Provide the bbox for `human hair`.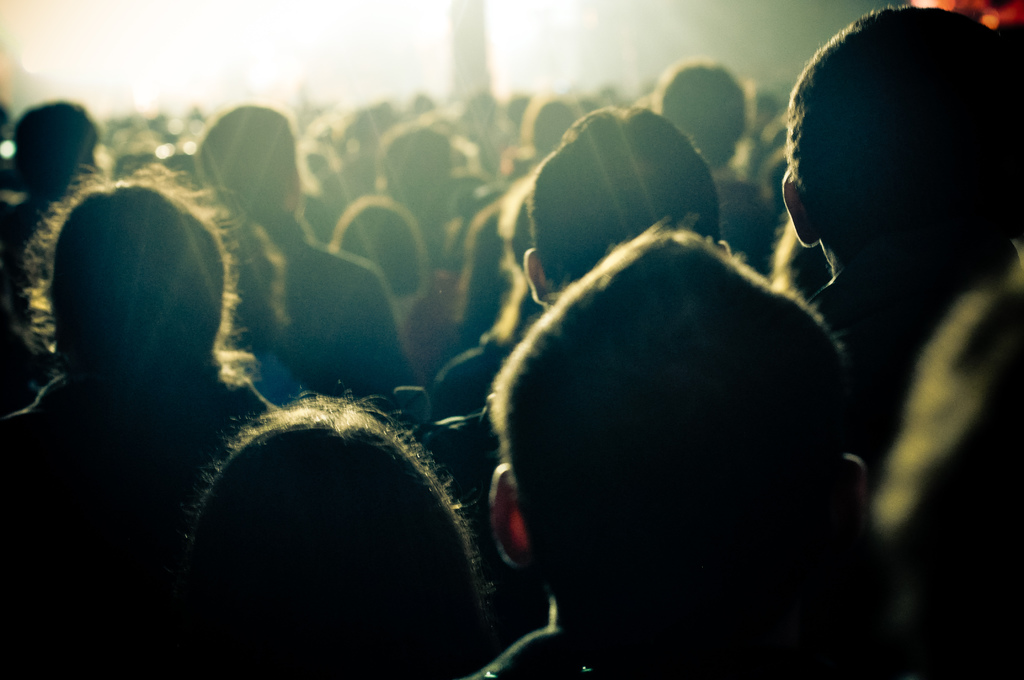
BBox(502, 185, 529, 280).
